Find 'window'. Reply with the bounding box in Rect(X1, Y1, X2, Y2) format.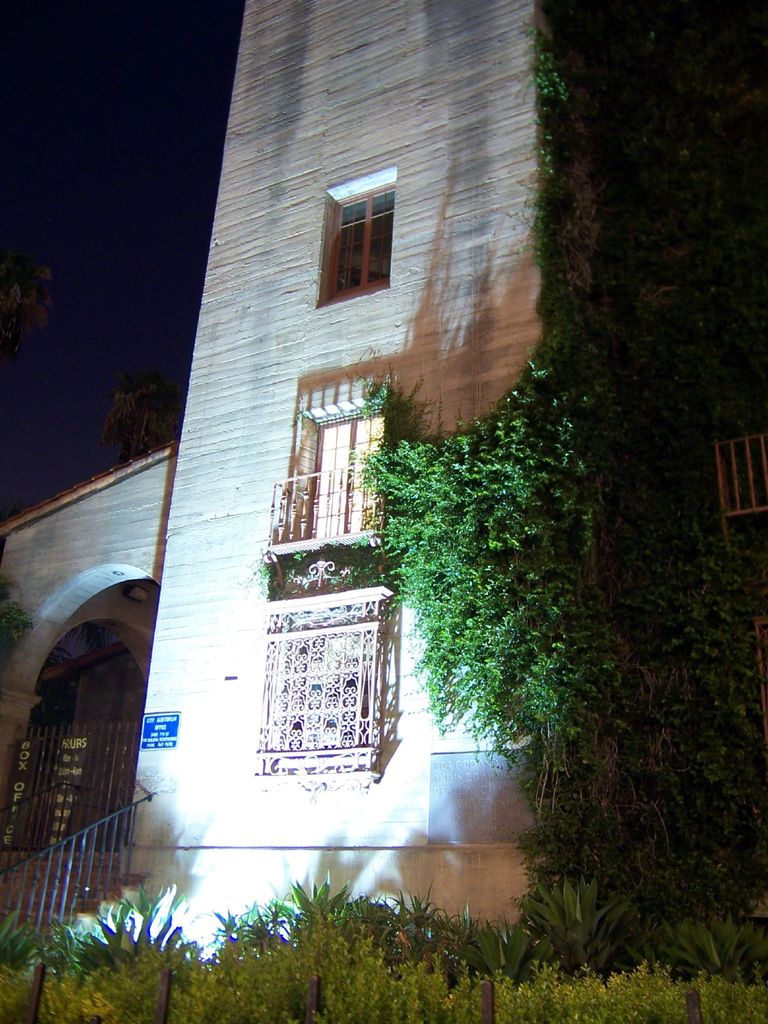
Rect(282, 371, 401, 532).
